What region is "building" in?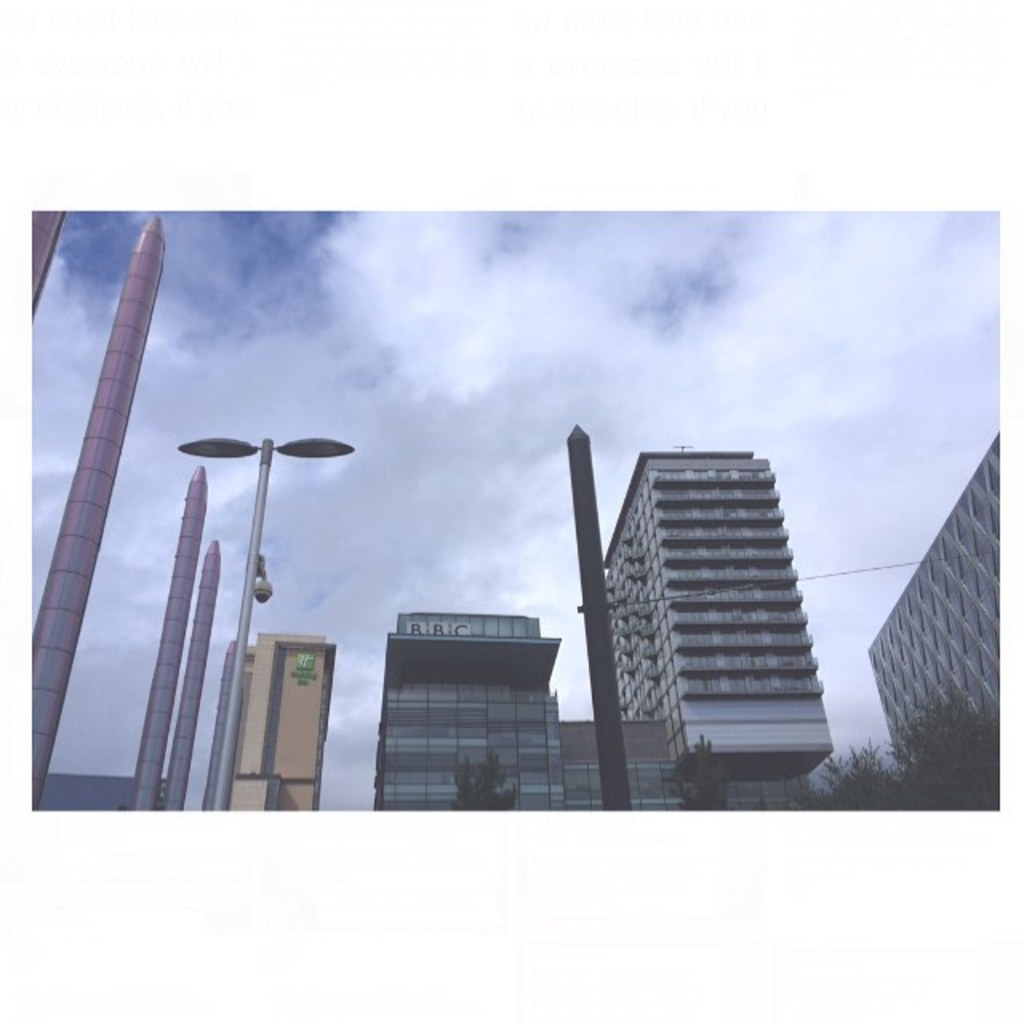
l=371, t=606, r=574, b=819.
